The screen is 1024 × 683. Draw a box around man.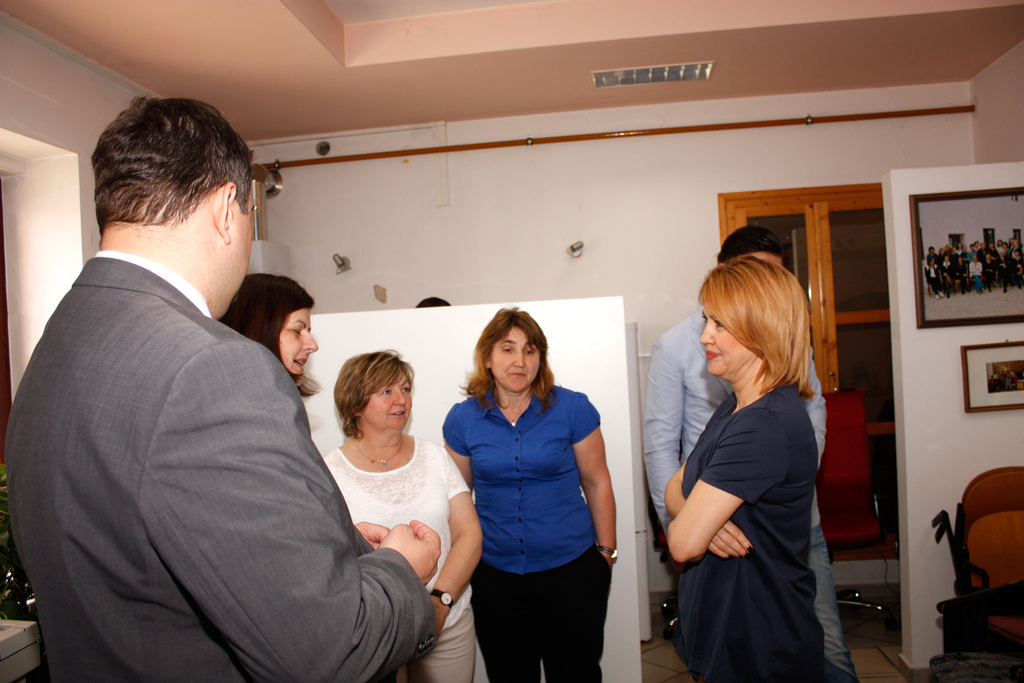
BBox(20, 97, 408, 666).
